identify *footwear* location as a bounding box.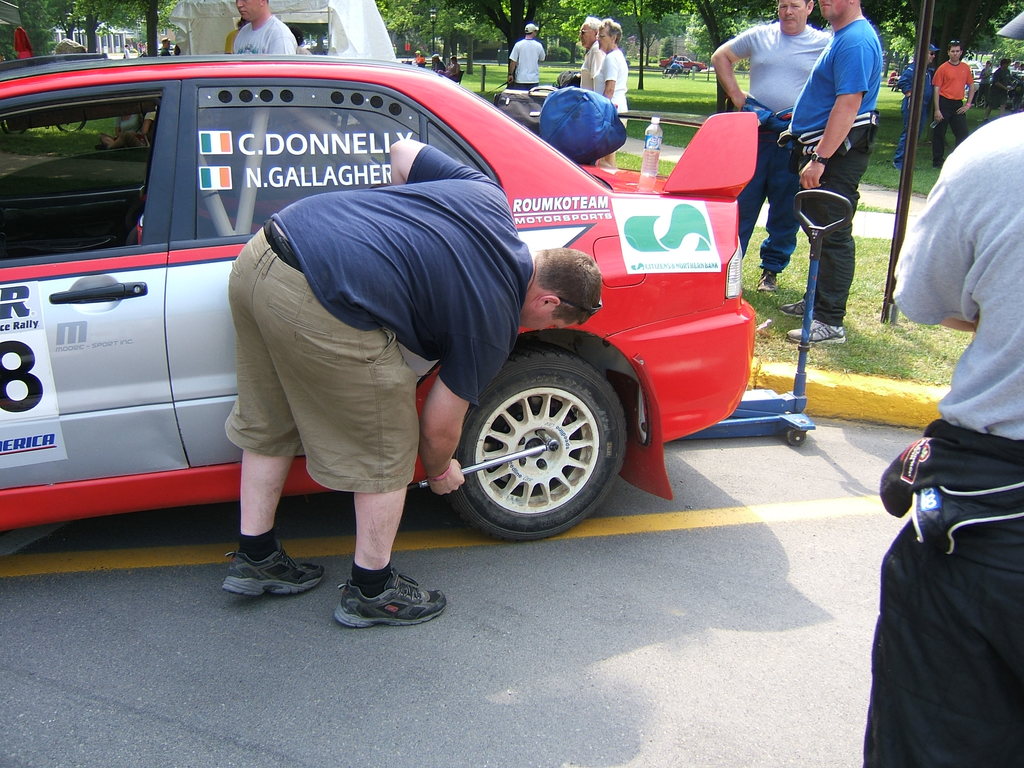
bbox=(787, 315, 847, 343).
